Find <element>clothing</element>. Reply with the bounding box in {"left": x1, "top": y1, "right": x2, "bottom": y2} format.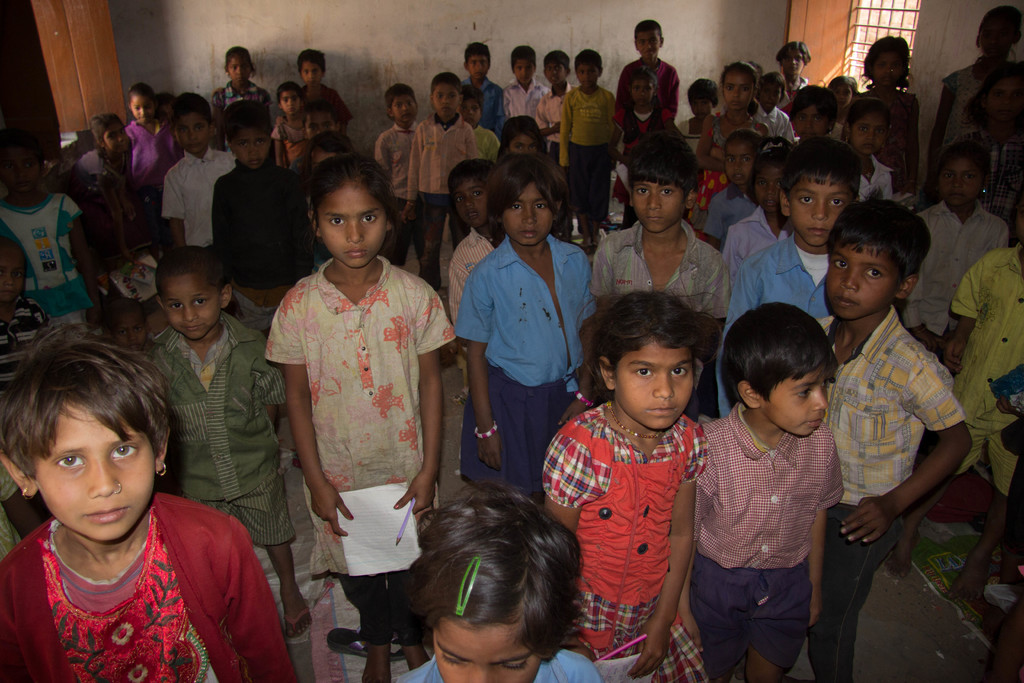
{"left": 259, "top": 254, "right": 462, "bottom": 643}.
